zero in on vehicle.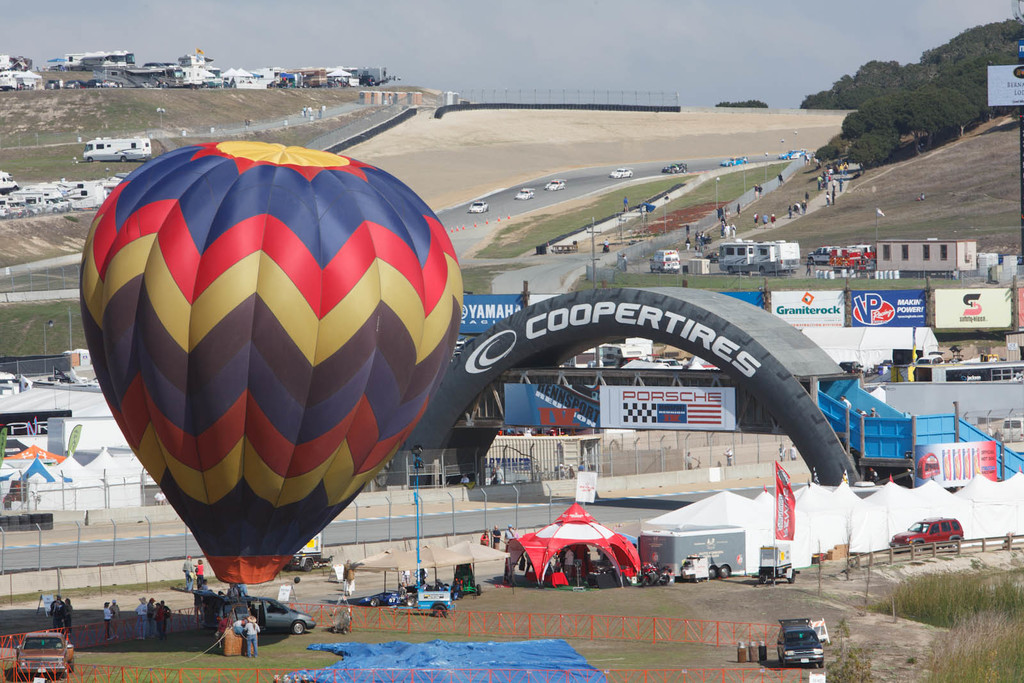
Zeroed in: {"left": 174, "top": 584, "right": 321, "bottom": 638}.
